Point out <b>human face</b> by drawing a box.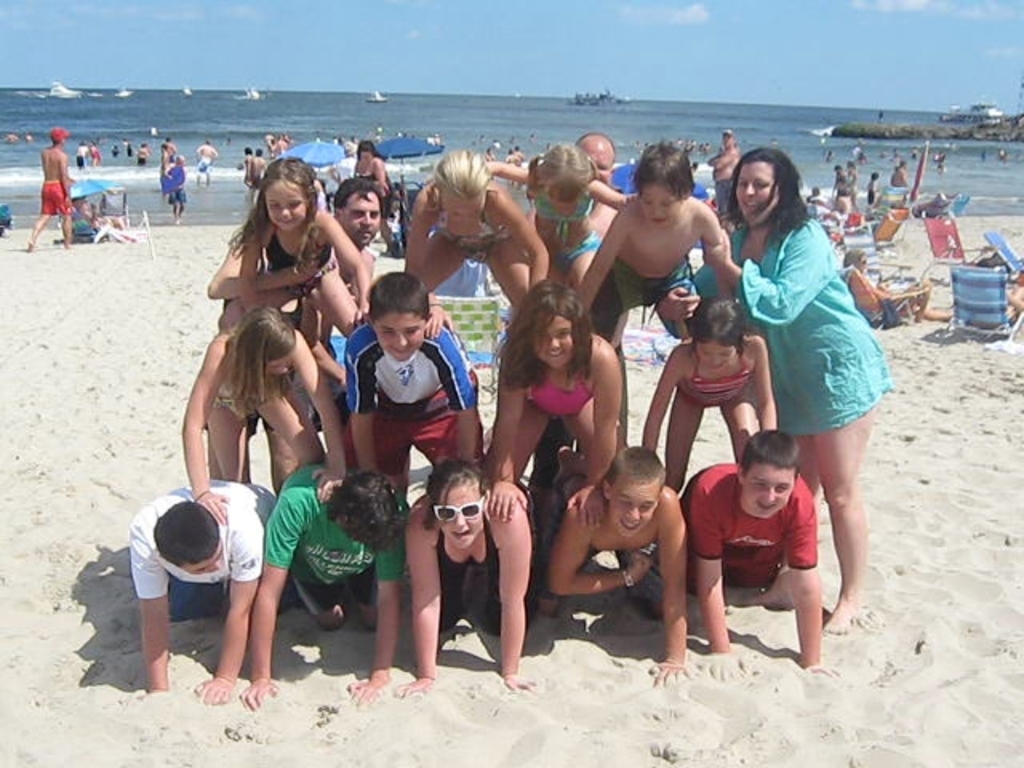
select_region(736, 163, 776, 221).
